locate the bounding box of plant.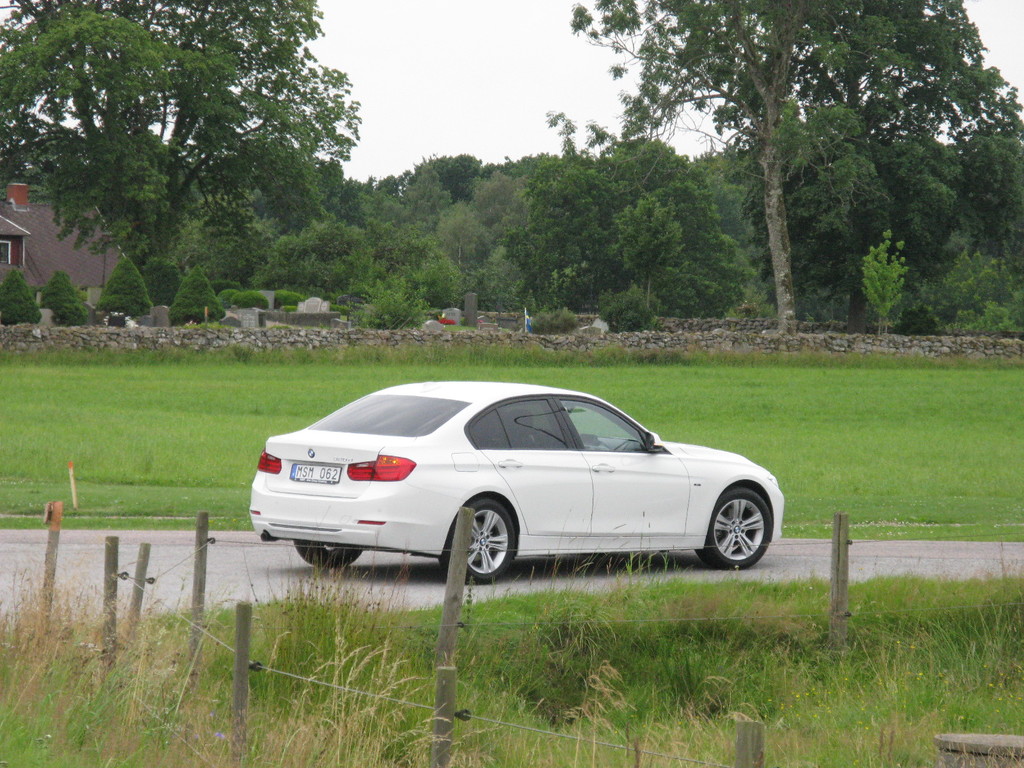
Bounding box: 166 260 222 323.
